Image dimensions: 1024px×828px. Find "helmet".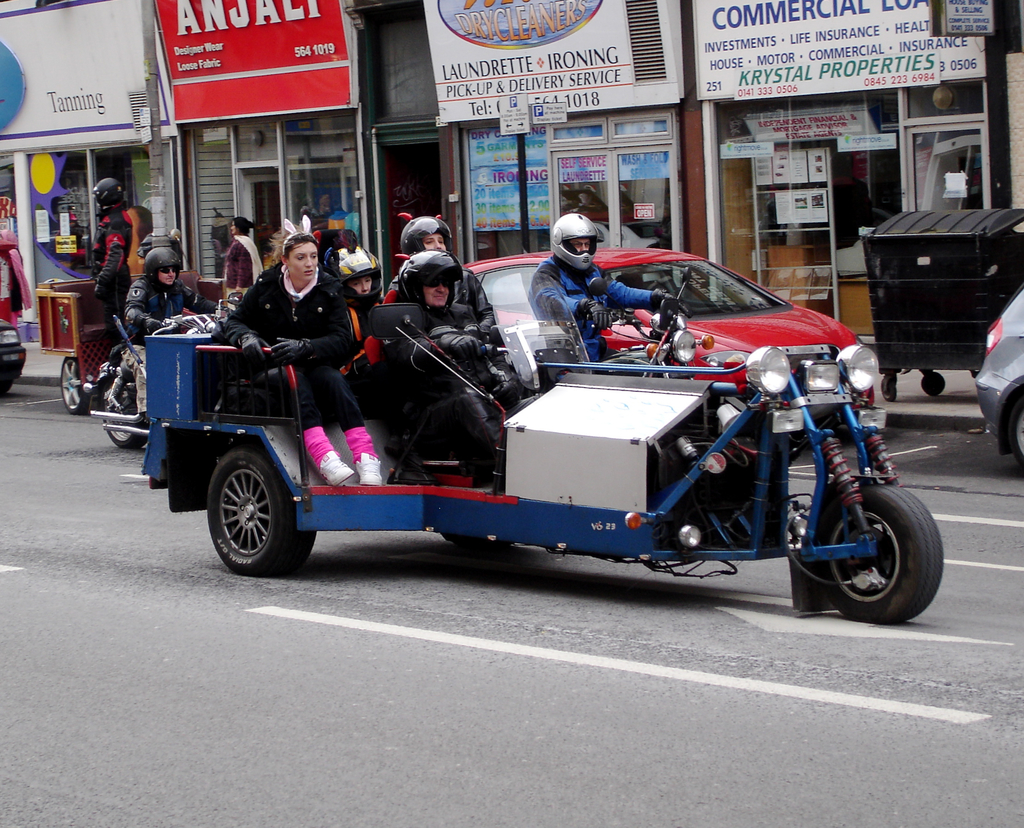
138:248:184:289.
